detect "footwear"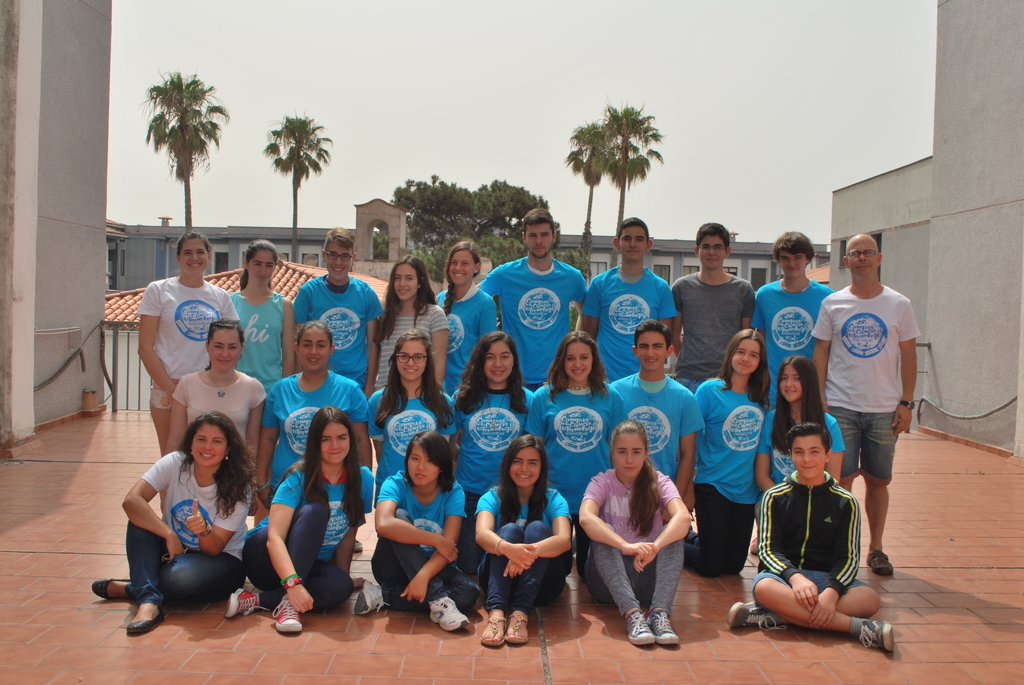
(left=353, top=539, right=365, bottom=553)
